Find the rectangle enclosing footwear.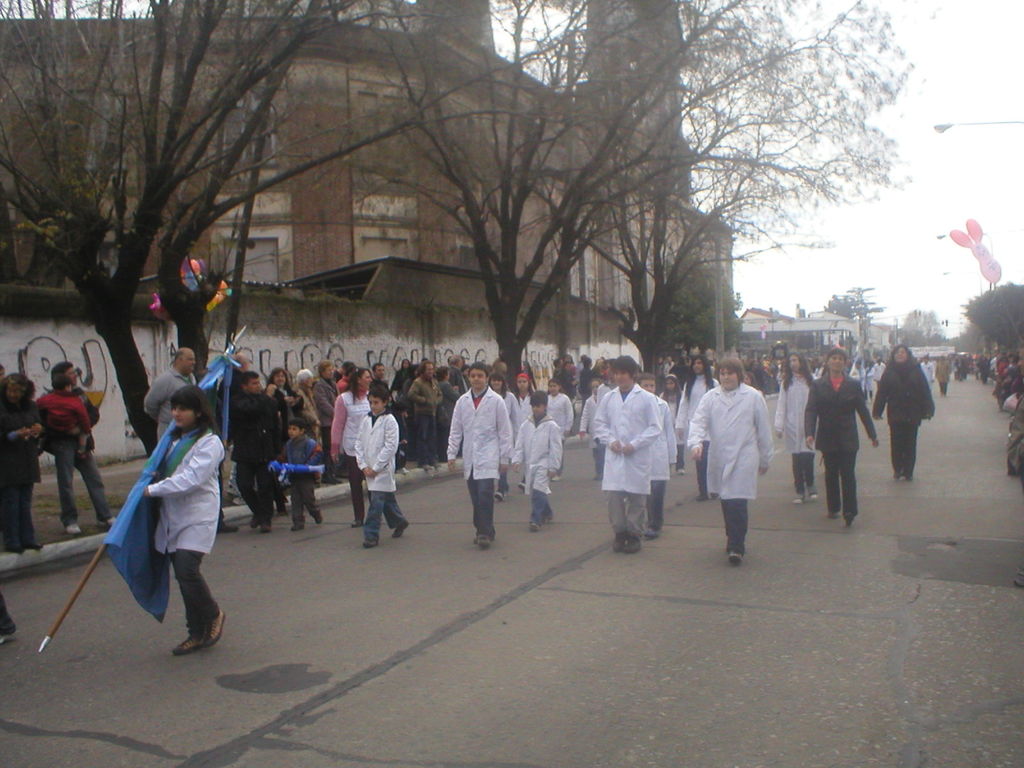
{"left": 314, "top": 516, "right": 322, "bottom": 524}.
